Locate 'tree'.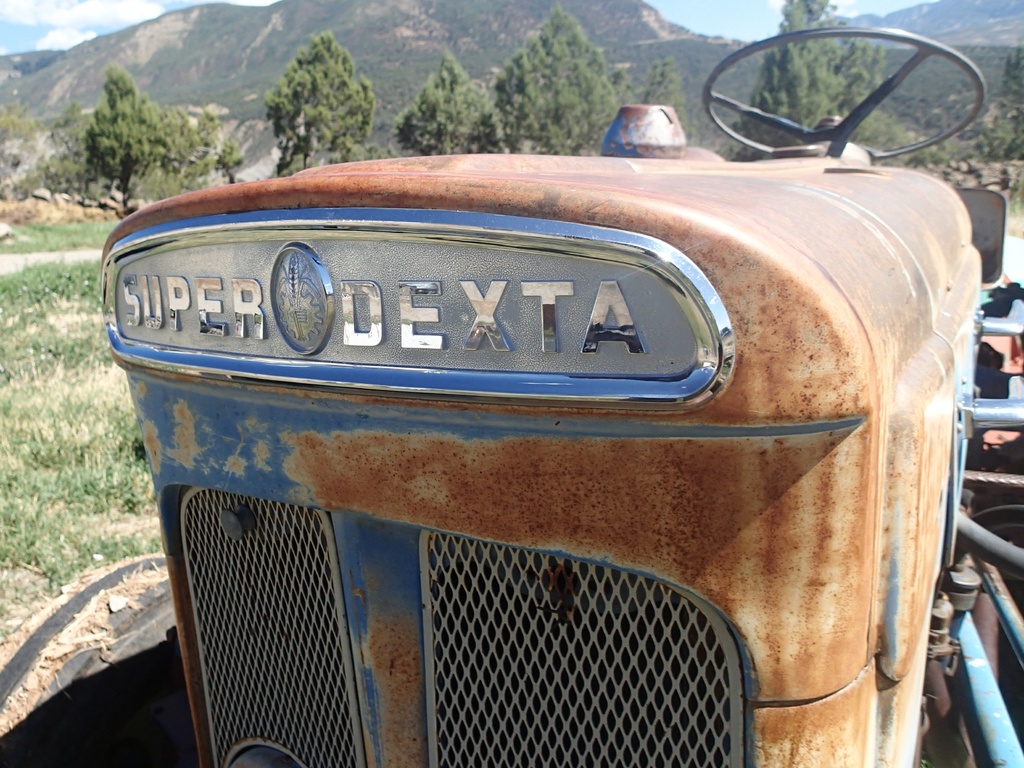
Bounding box: 403:44:495:166.
